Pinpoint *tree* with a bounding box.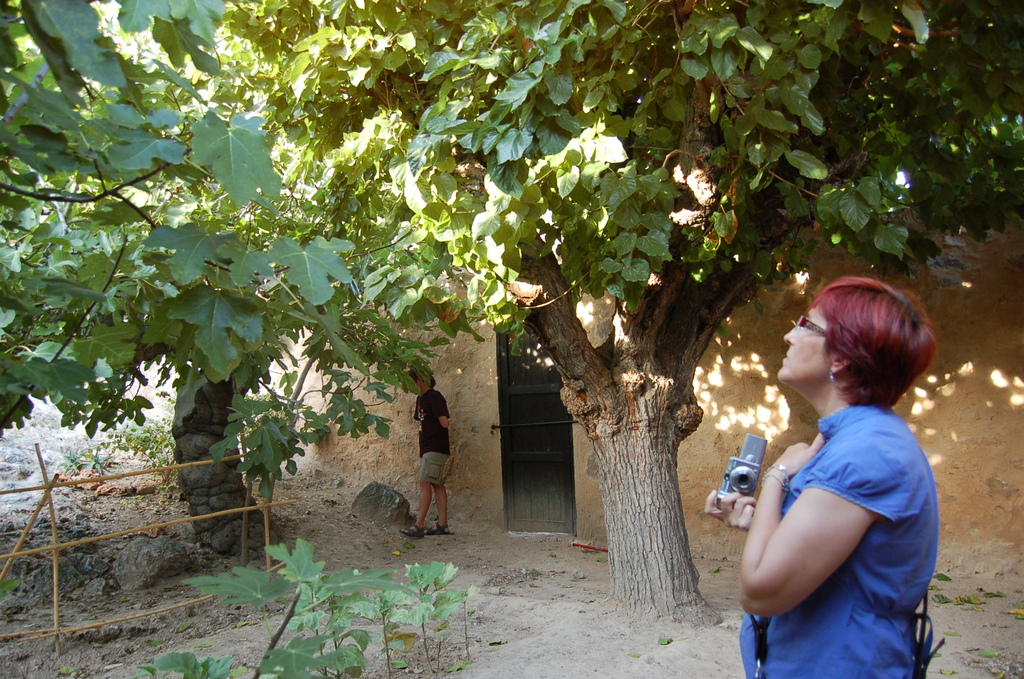
detection(70, 0, 956, 589).
